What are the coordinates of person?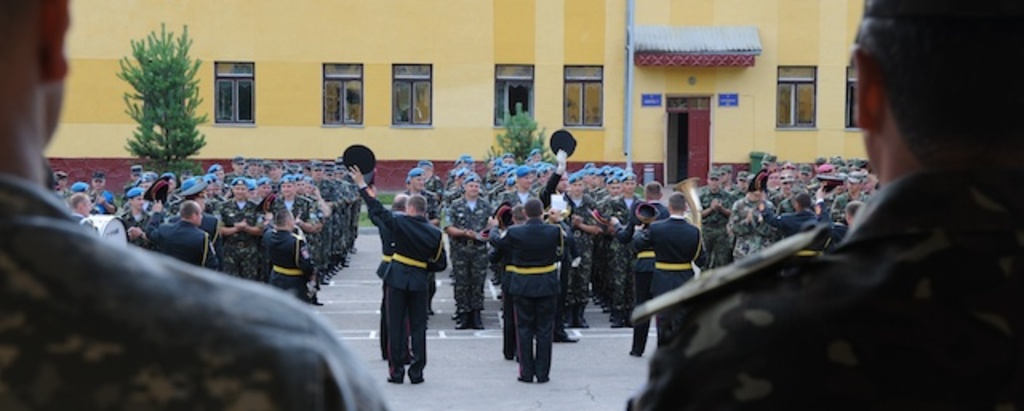
rect(338, 146, 448, 379).
